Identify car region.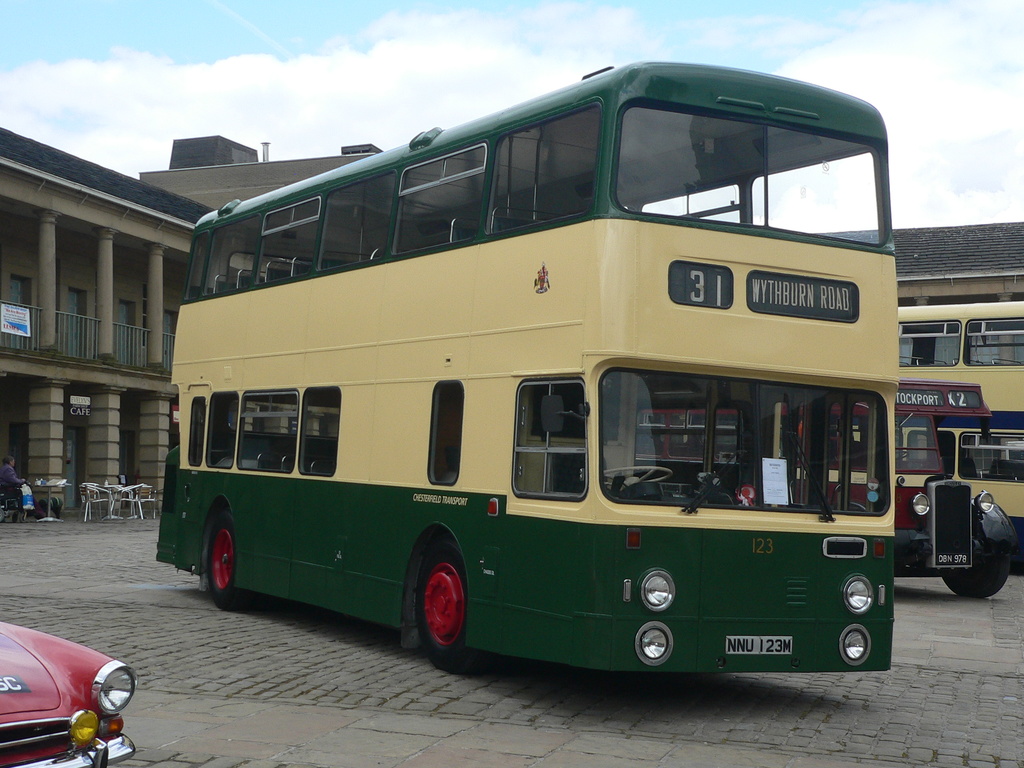
Region: 0,627,130,759.
